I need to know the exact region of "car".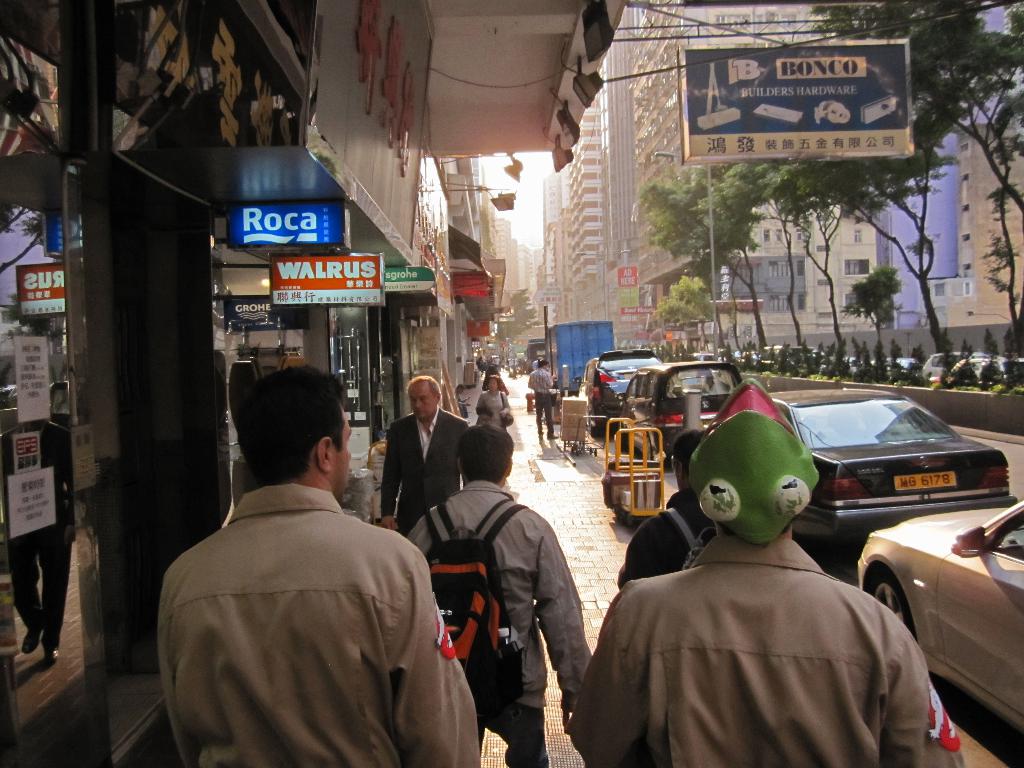
Region: (x1=852, y1=498, x2=1023, y2=736).
